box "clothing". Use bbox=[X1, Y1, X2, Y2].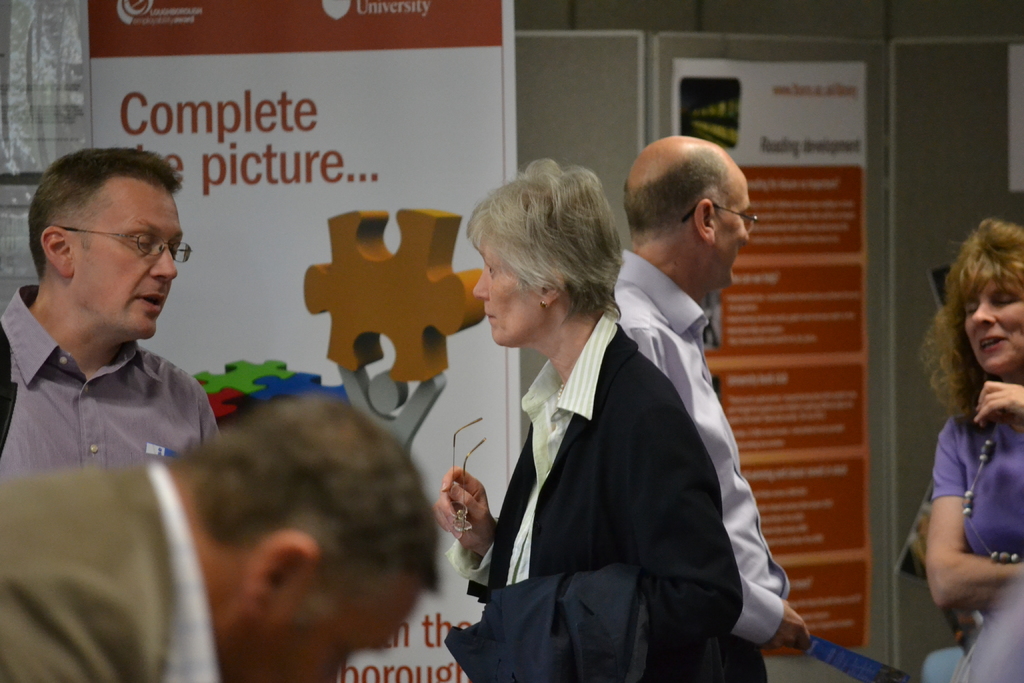
bbox=[0, 284, 221, 481].
